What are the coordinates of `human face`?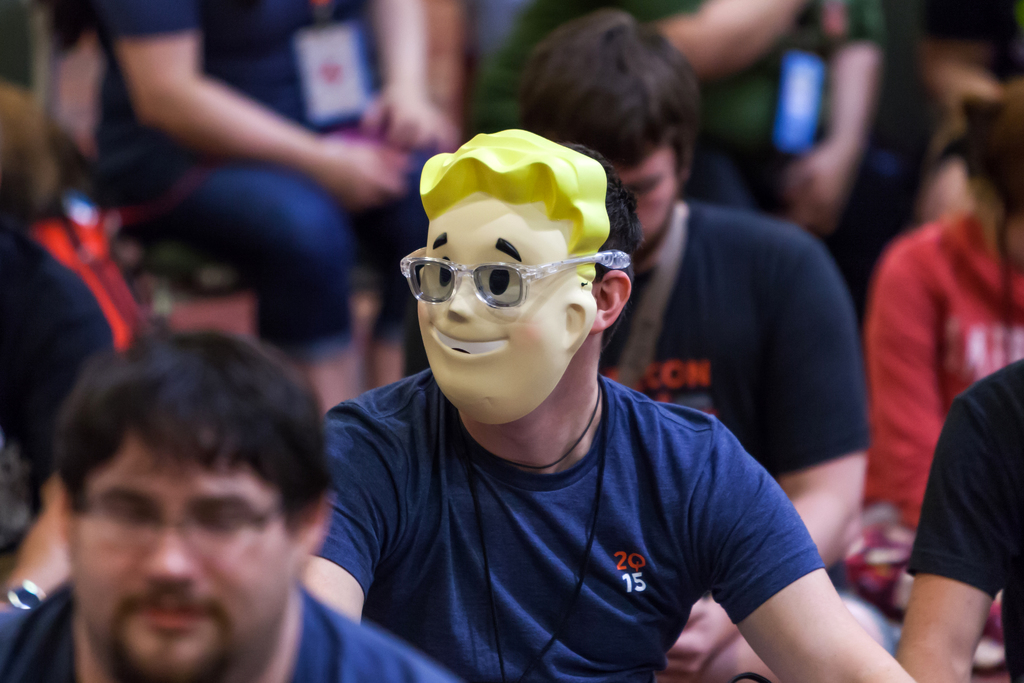
(left=76, top=435, right=297, bottom=682).
